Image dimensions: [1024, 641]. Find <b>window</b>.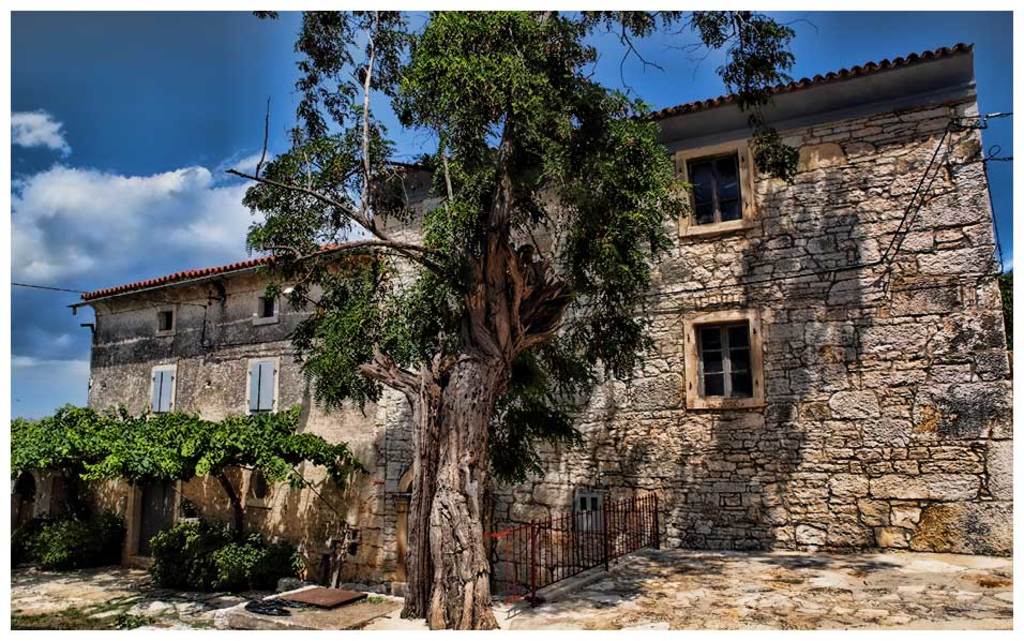
left=693, top=303, right=770, bottom=409.
